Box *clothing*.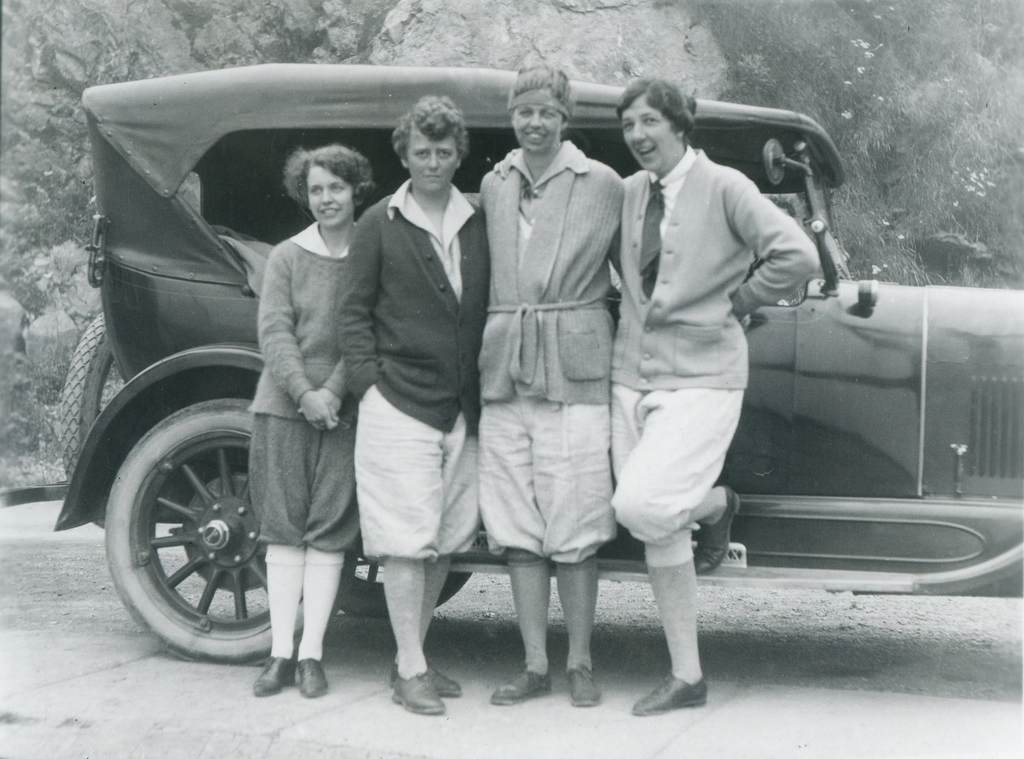
(244, 135, 383, 540).
